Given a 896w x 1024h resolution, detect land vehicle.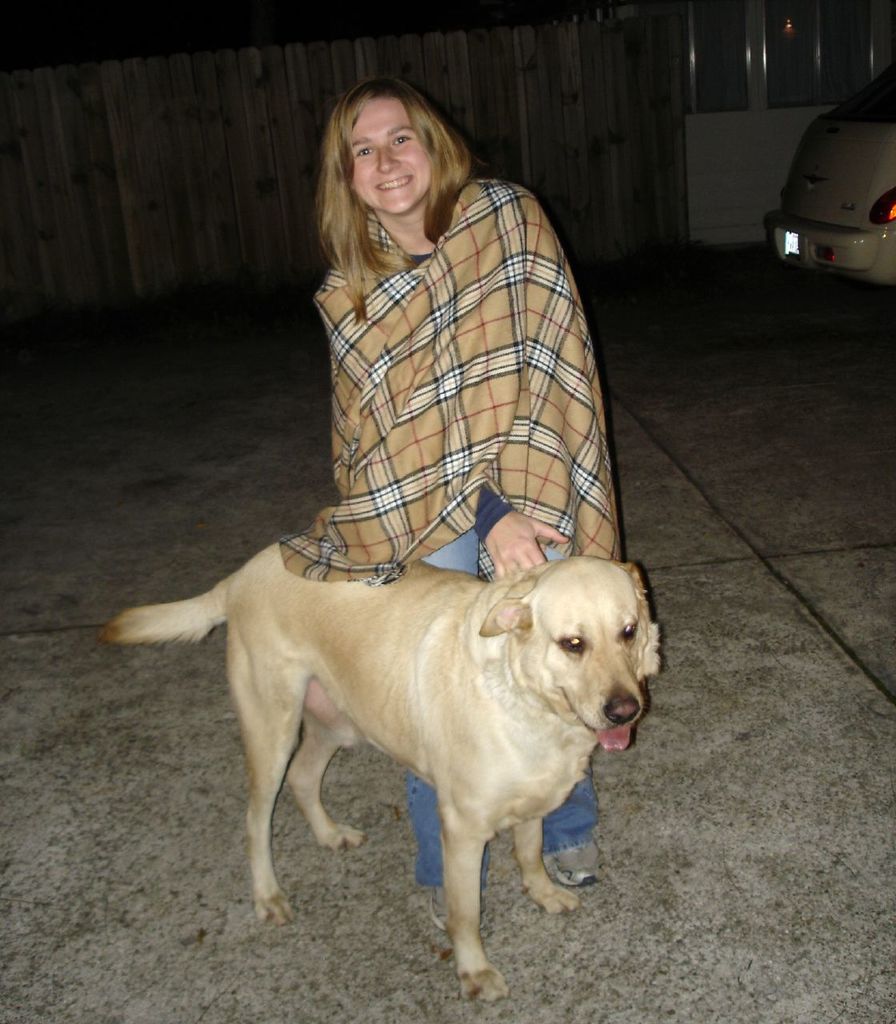
{"left": 766, "top": 94, "right": 895, "bottom": 281}.
